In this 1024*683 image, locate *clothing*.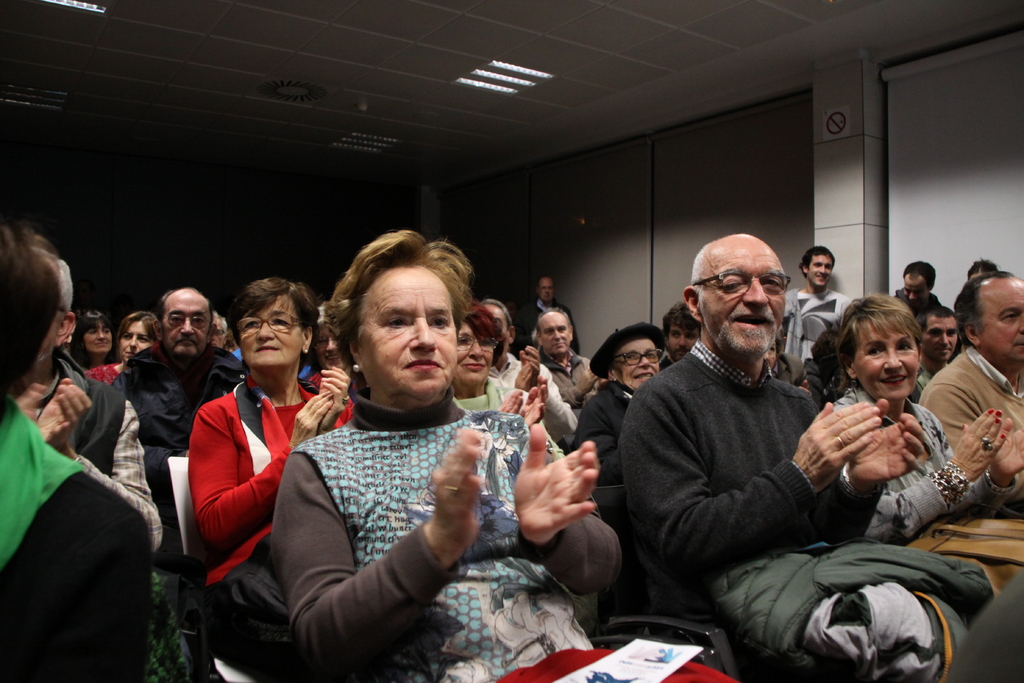
Bounding box: bbox(614, 338, 995, 682).
